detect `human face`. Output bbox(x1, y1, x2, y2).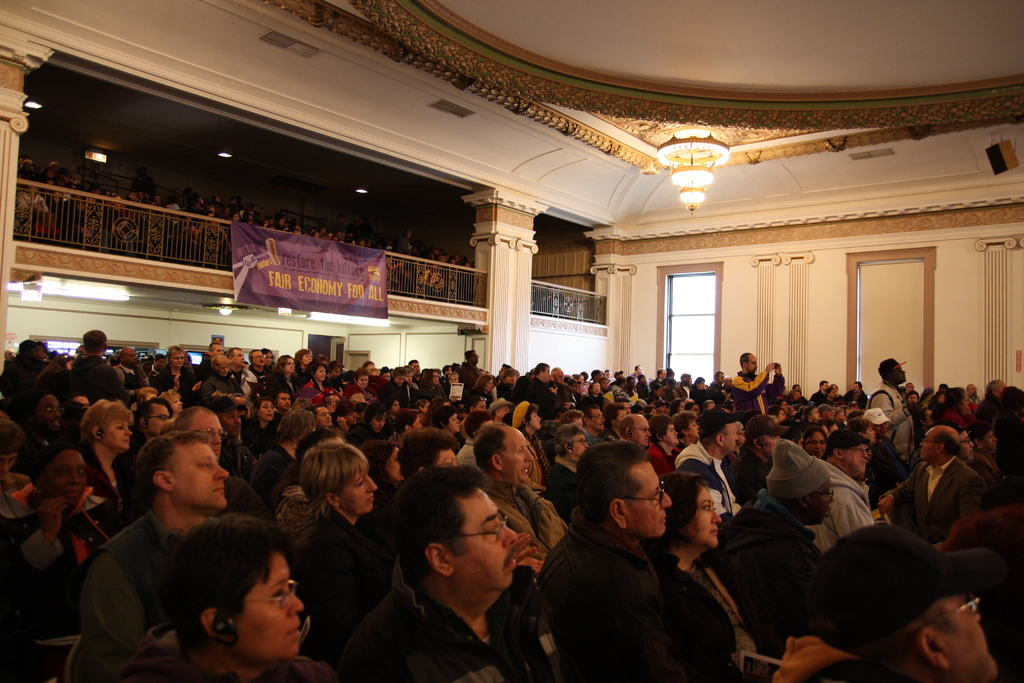
bbox(499, 404, 511, 417).
